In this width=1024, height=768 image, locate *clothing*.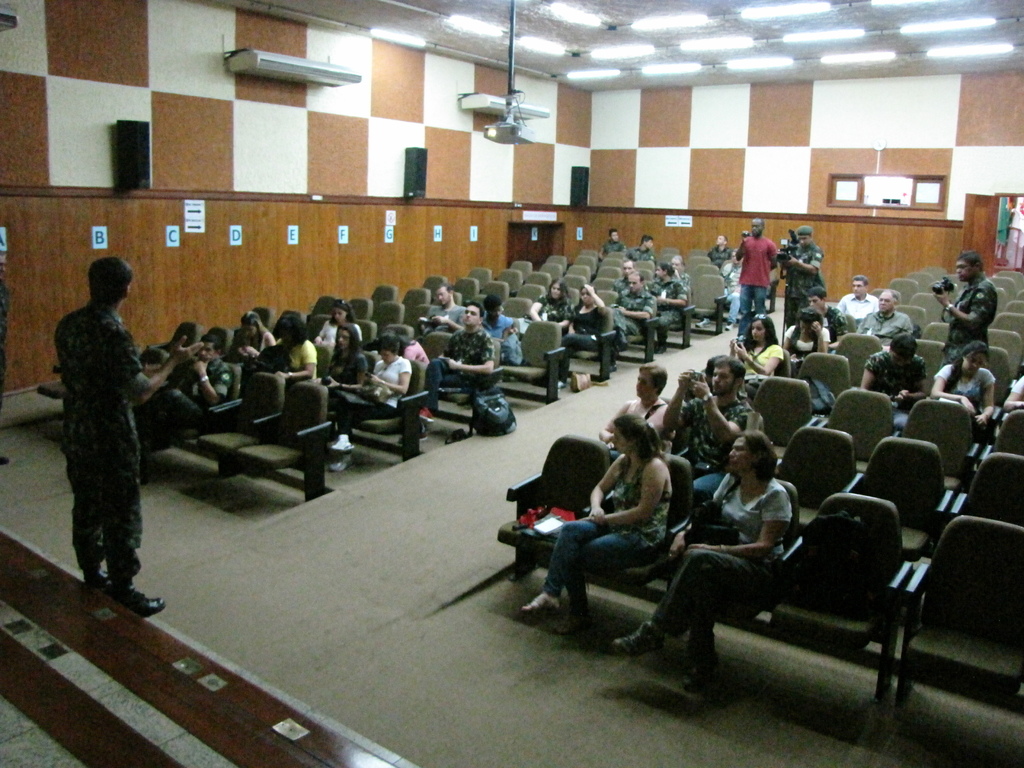
Bounding box: box(262, 340, 317, 378).
